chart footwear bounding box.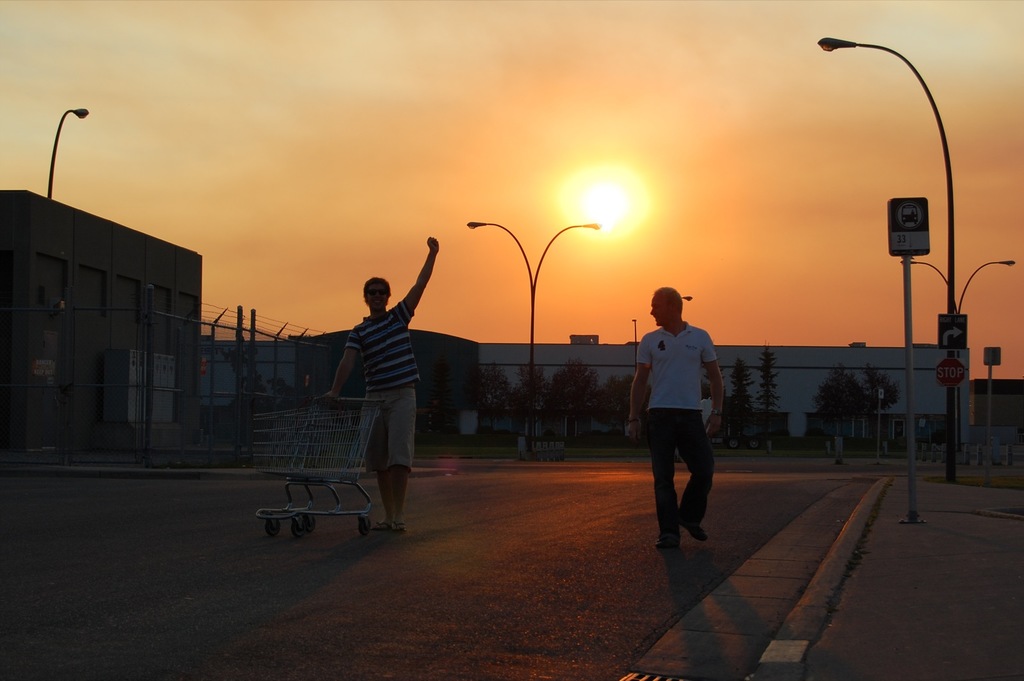
Charted: region(394, 520, 404, 537).
